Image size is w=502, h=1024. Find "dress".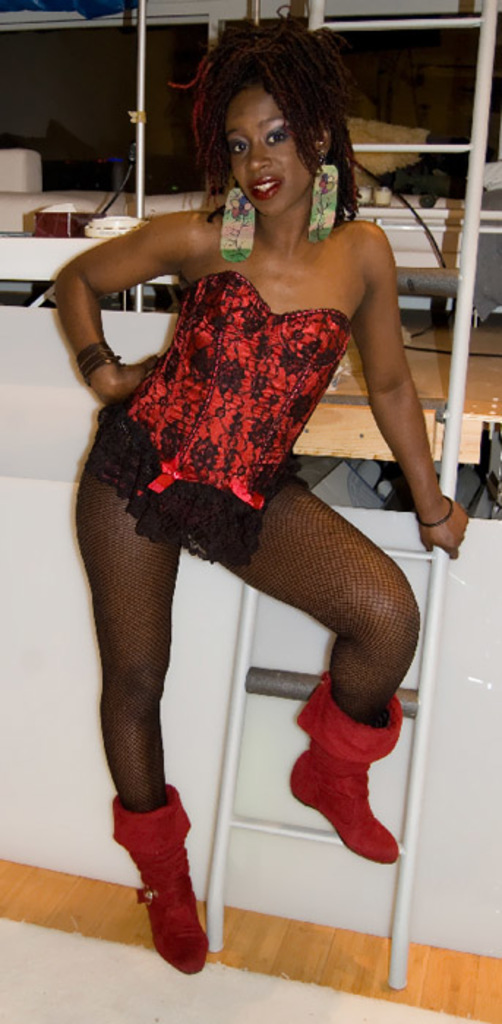
[86, 275, 351, 560].
